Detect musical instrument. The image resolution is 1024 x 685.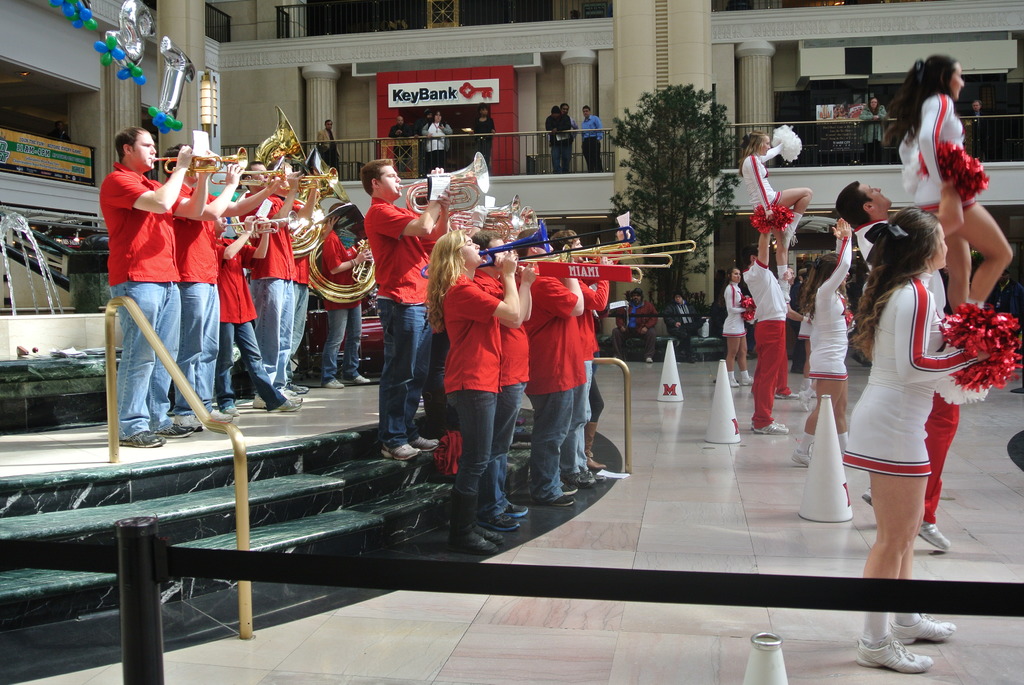
region(429, 195, 542, 255).
